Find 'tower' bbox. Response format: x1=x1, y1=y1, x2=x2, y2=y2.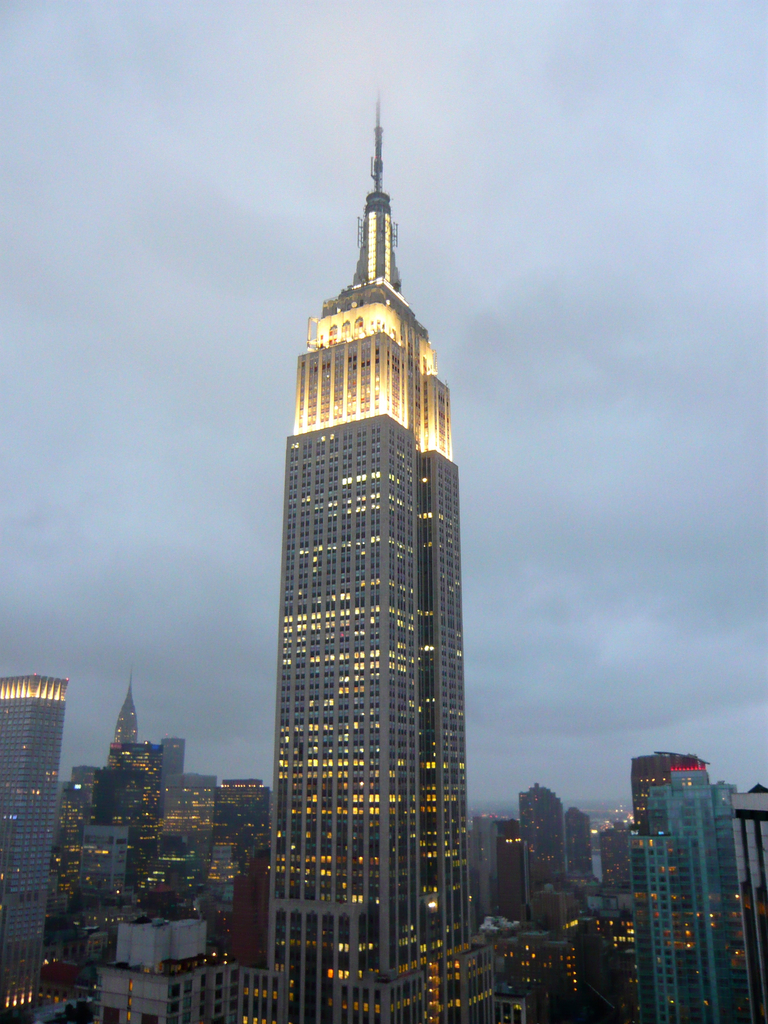
x1=0, y1=673, x2=72, y2=1023.
